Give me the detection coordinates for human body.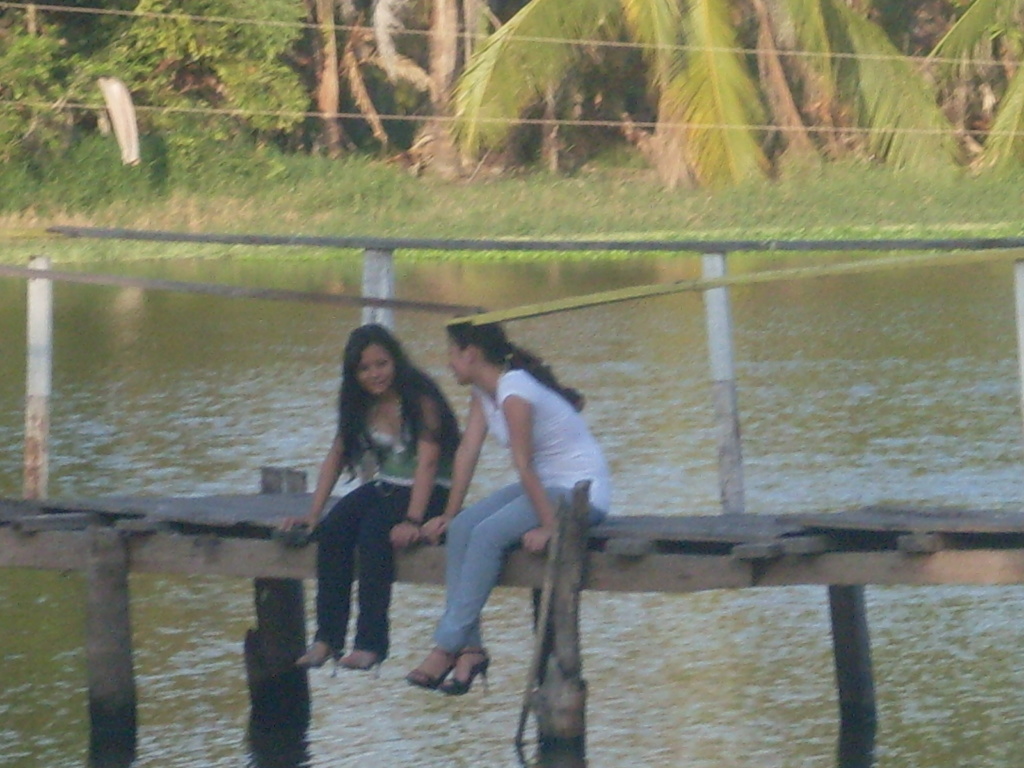
bbox(403, 321, 607, 696).
